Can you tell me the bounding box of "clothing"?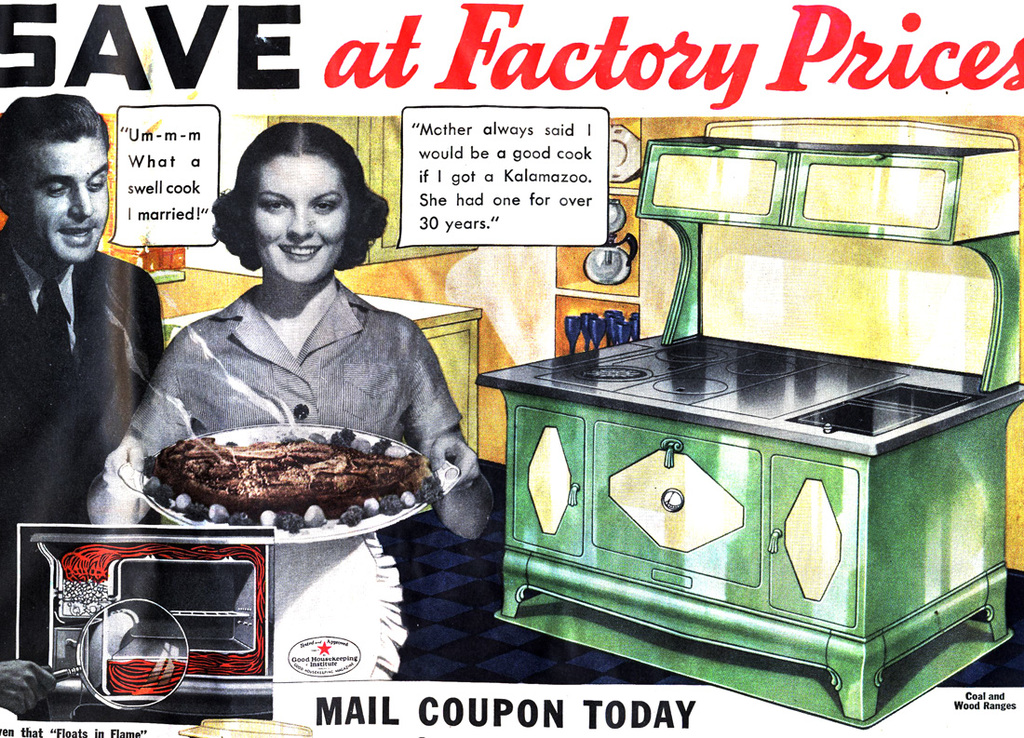
{"x1": 0, "y1": 233, "x2": 164, "y2": 658}.
